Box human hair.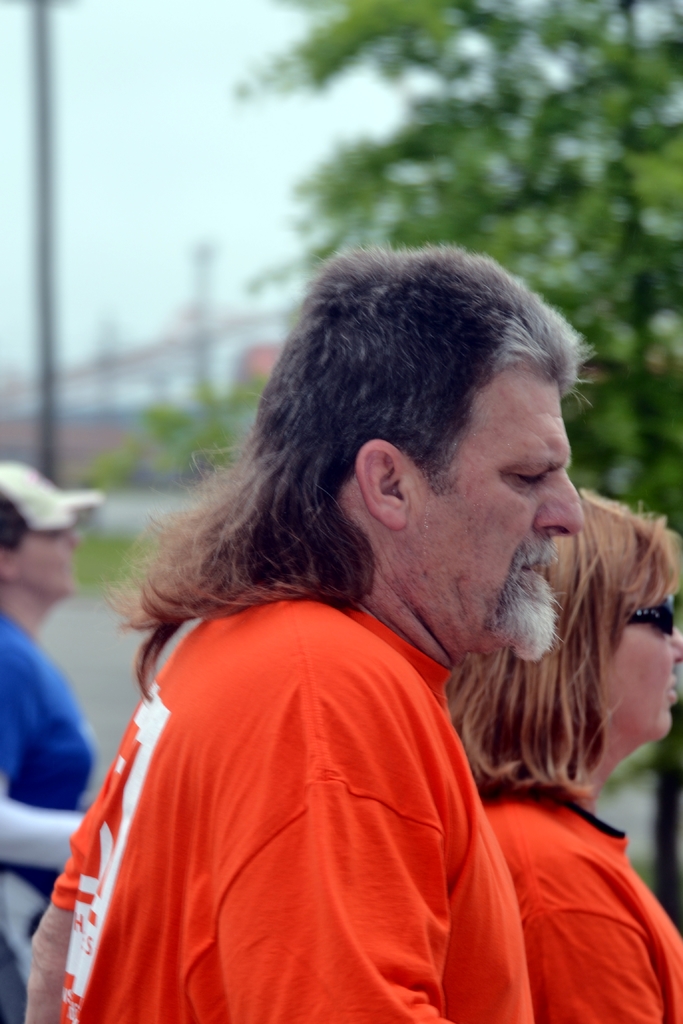
{"x1": 145, "y1": 247, "x2": 627, "y2": 678}.
